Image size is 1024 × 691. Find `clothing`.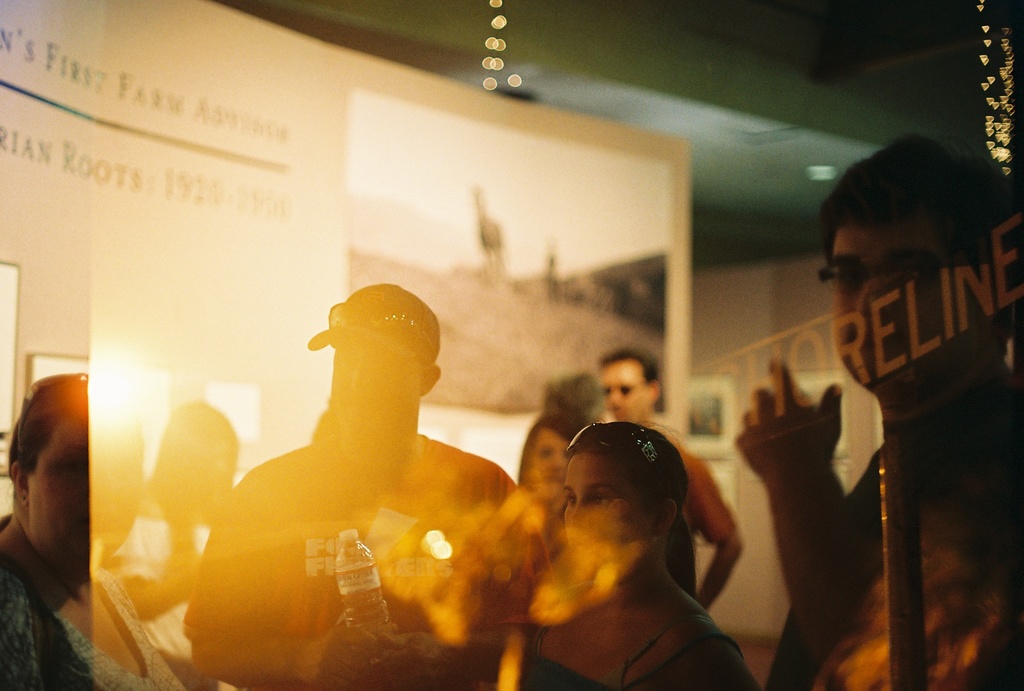
x1=530, y1=508, x2=566, y2=563.
